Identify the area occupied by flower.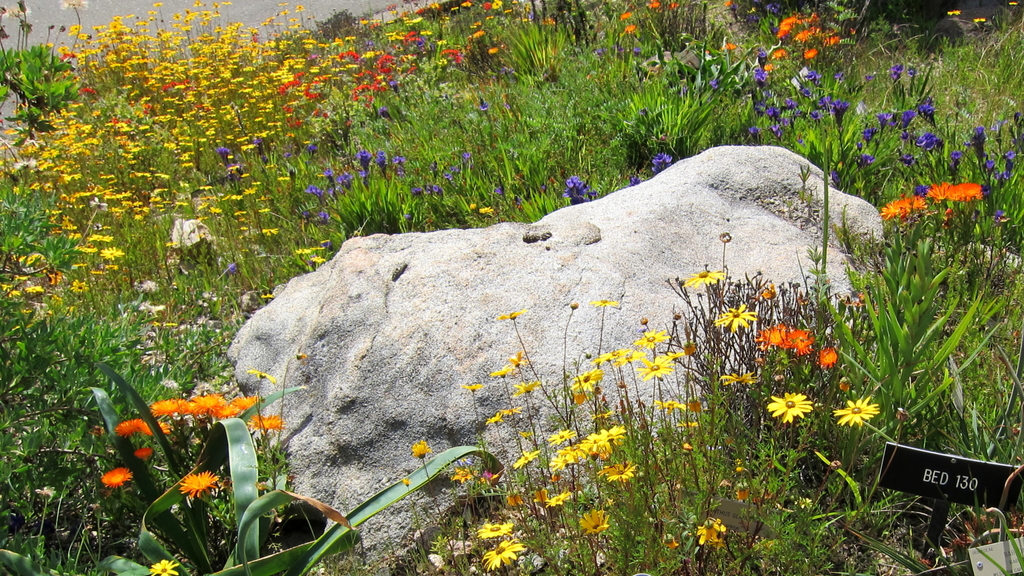
Area: rect(718, 371, 758, 388).
